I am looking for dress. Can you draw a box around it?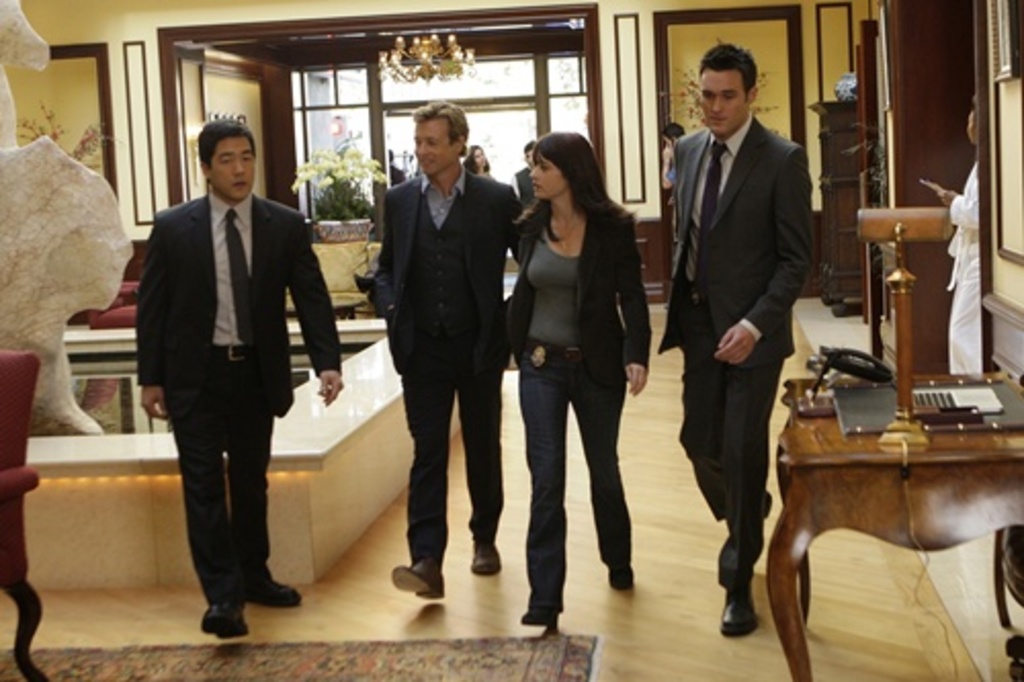
Sure, the bounding box is box=[655, 109, 813, 588].
